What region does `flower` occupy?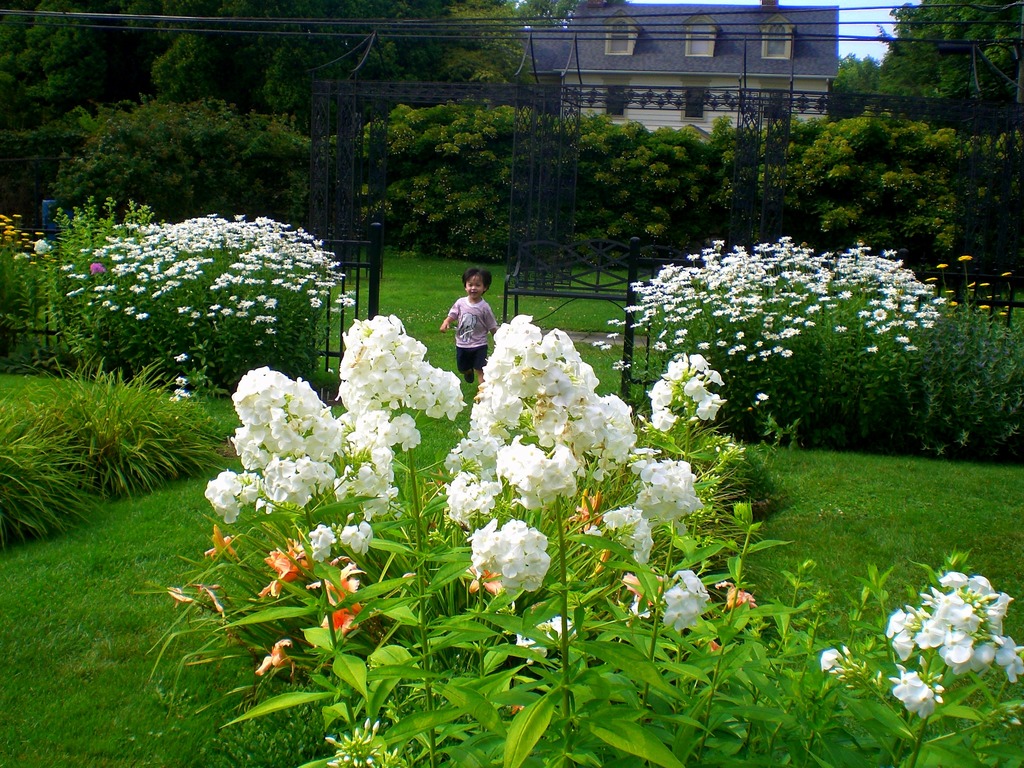
(831,321,847,336).
